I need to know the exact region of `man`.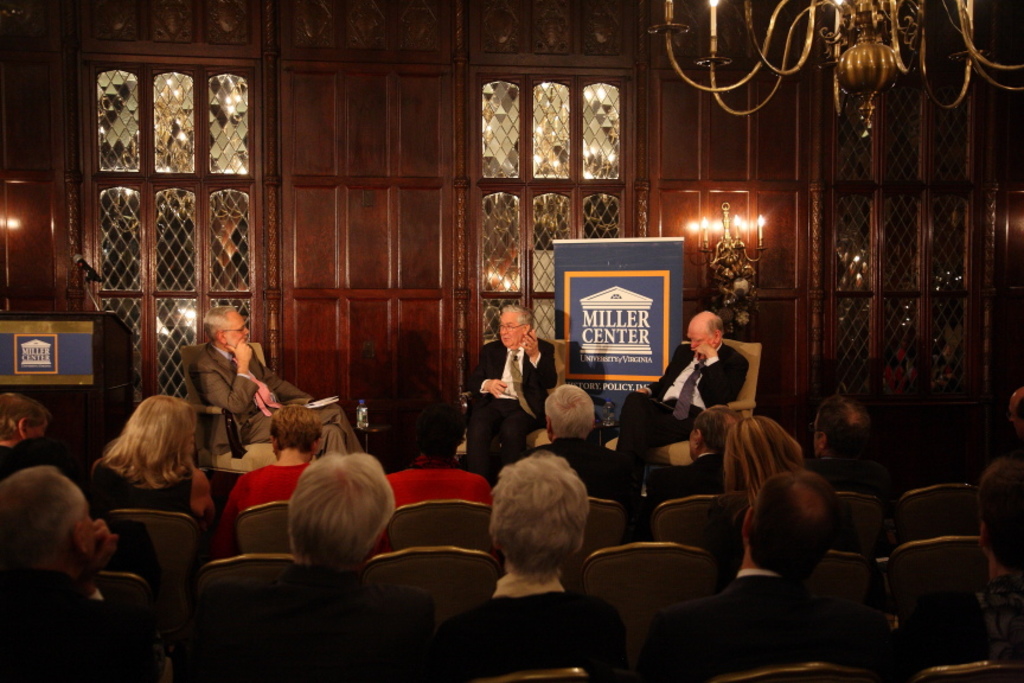
Region: Rect(1005, 383, 1023, 438).
